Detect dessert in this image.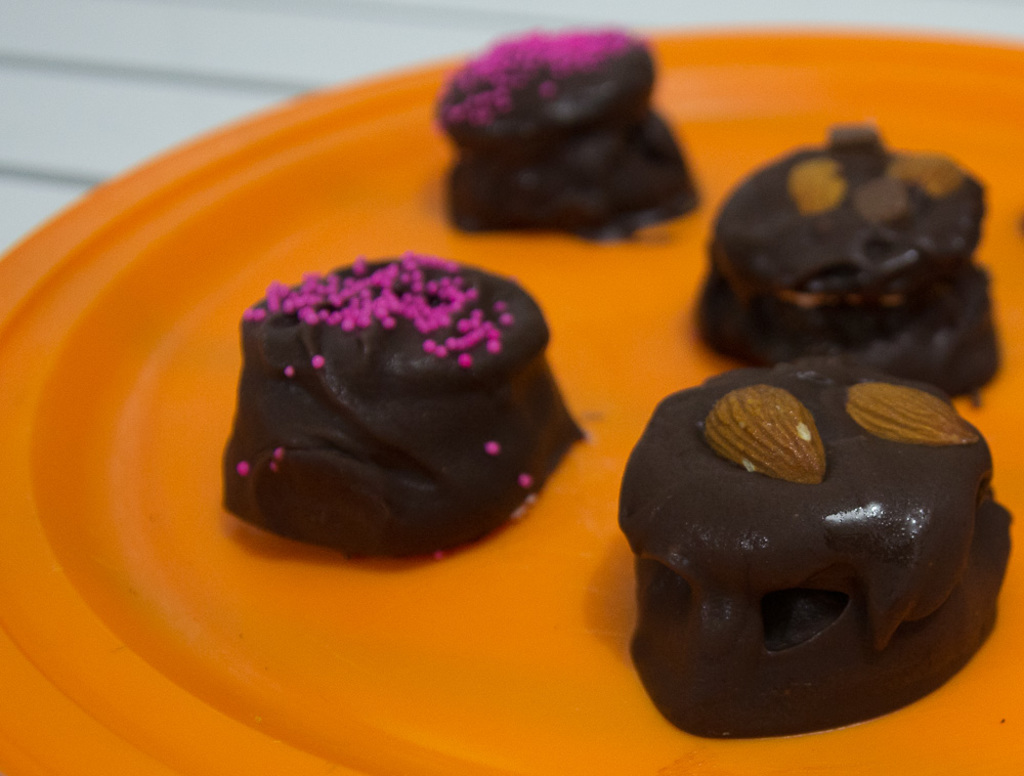
Detection: (614,358,1013,739).
